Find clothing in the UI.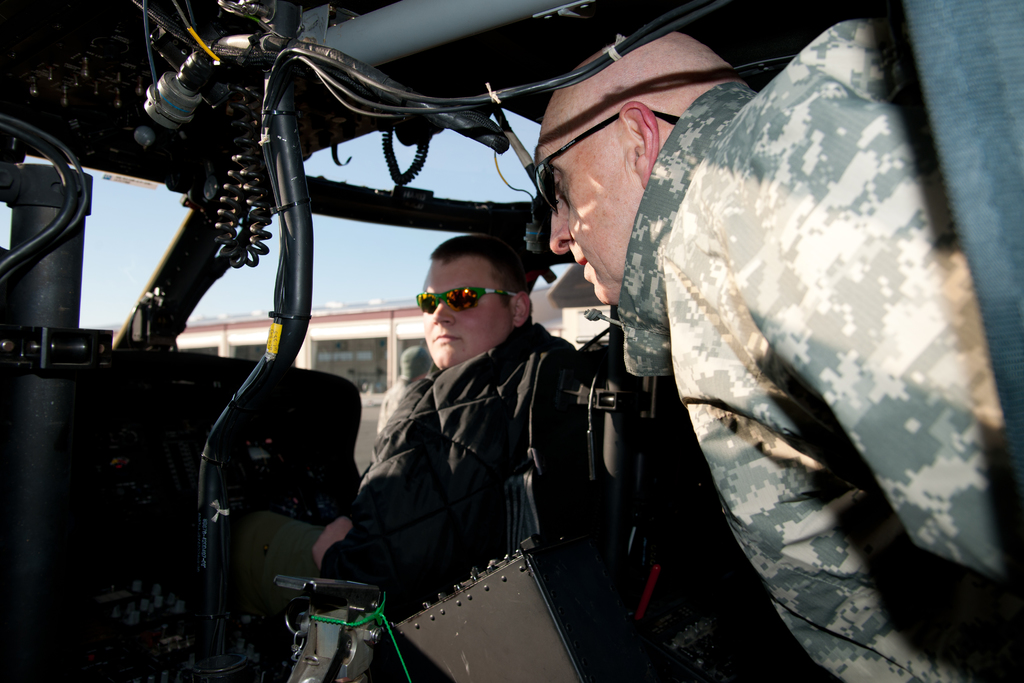
UI element at {"left": 619, "top": 13, "right": 1023, "bottom": 682}.
